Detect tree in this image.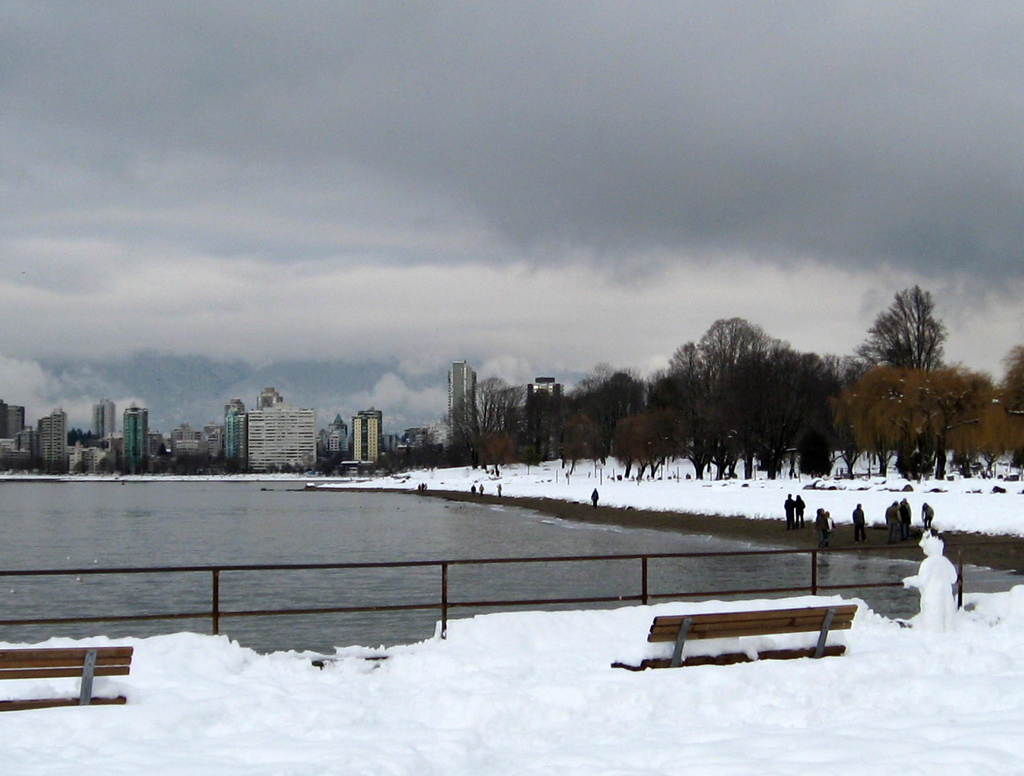
Detection: {"left": 648, "top": 399, "right": 696, "bottom": 473}.
